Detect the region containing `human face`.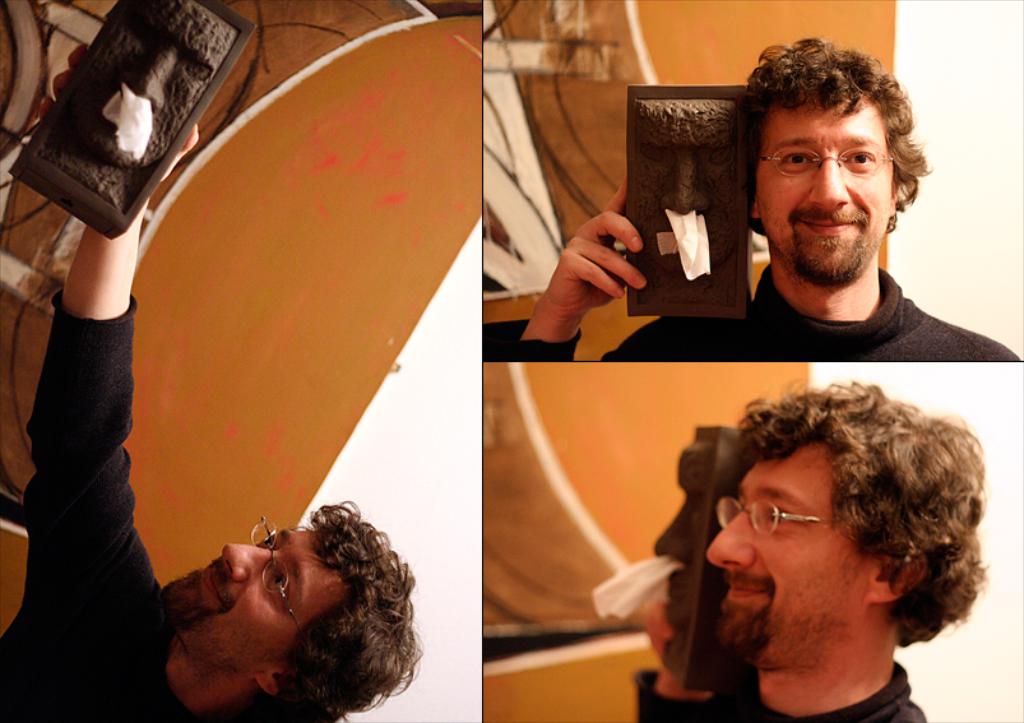
bbox(162, 532, 342, 680).
